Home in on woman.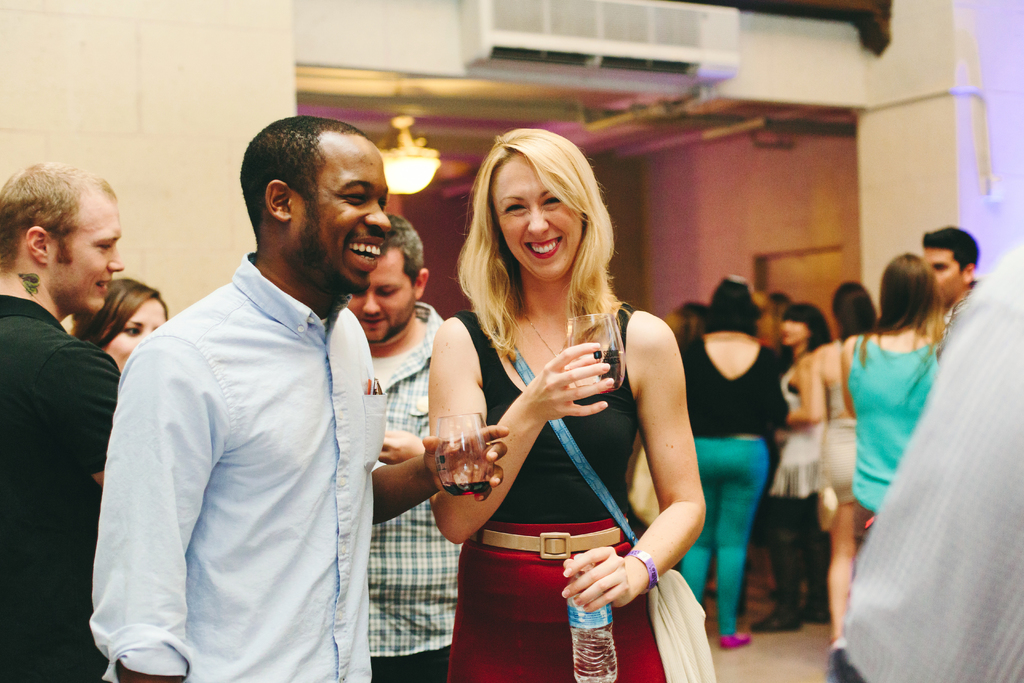
Homed in at (left=781, top=284, right=893, bottom=645).
